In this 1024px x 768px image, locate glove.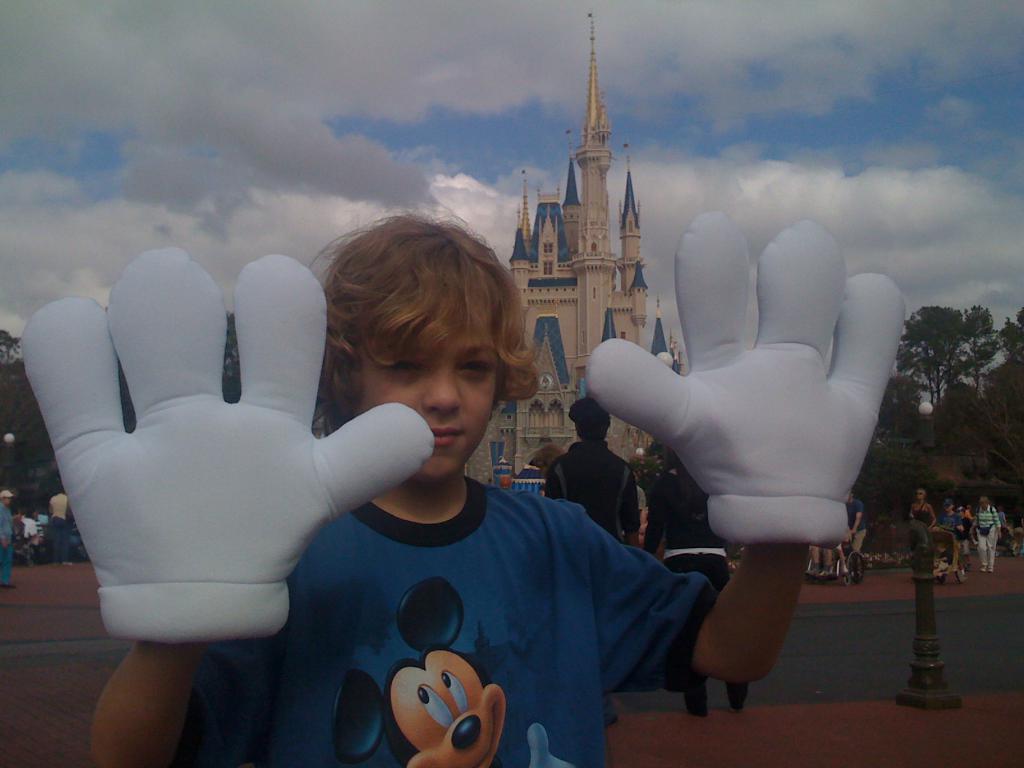
Bounding box: x1=585, y1=207, x2=905, y2=544.
